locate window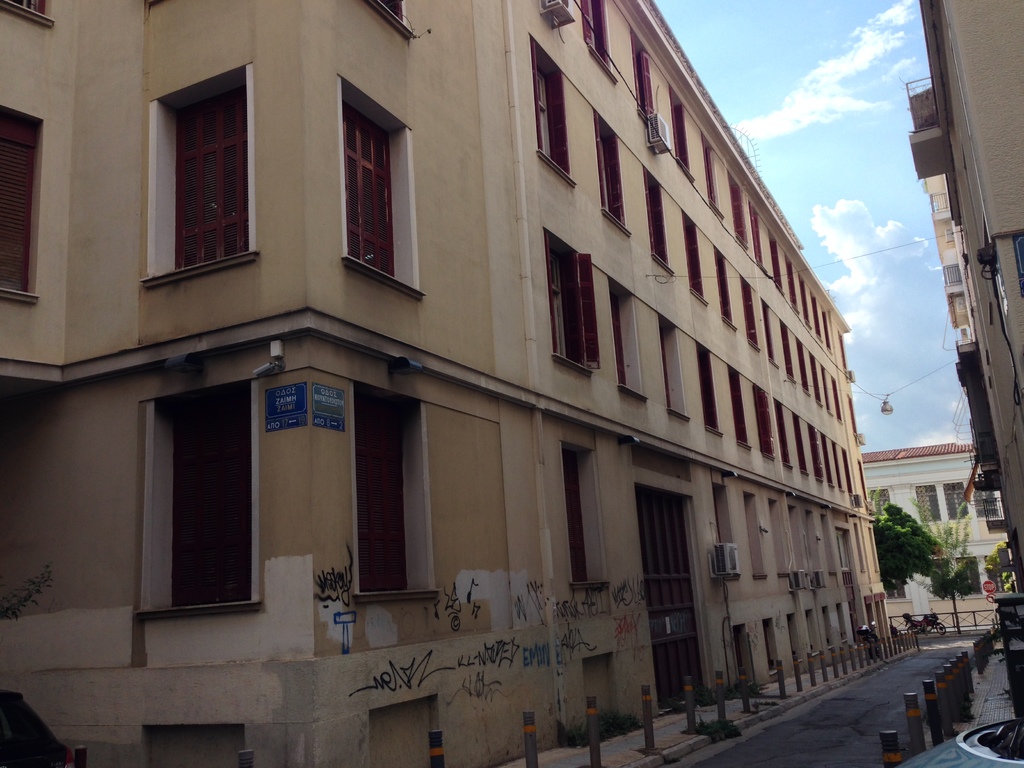
943 486 970 519
